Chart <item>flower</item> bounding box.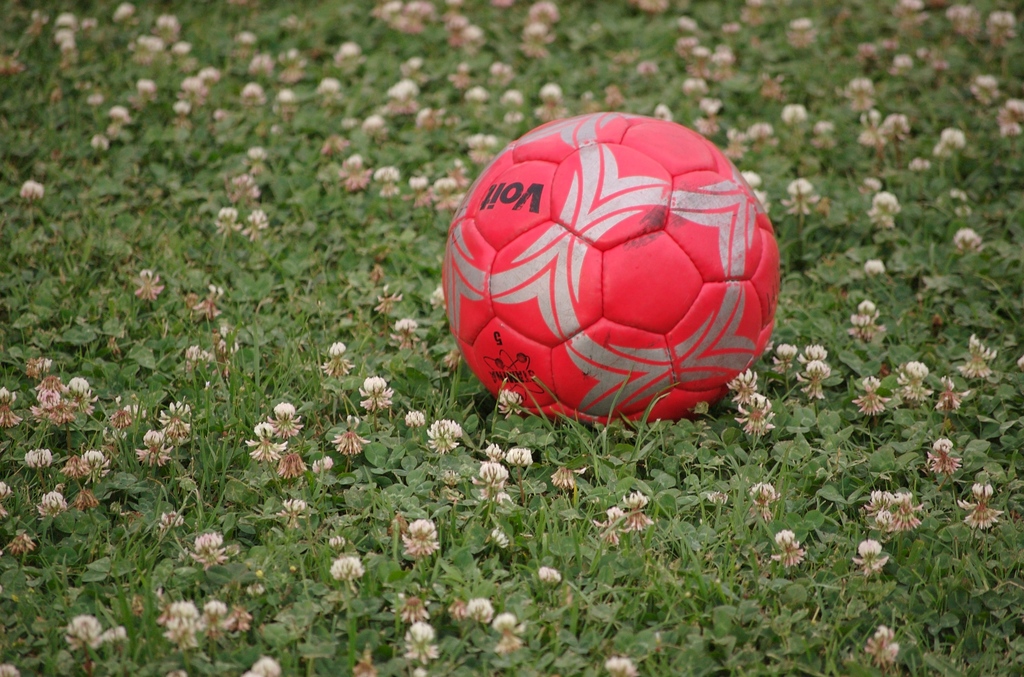
Charted: [125, 399, 152, 420].
